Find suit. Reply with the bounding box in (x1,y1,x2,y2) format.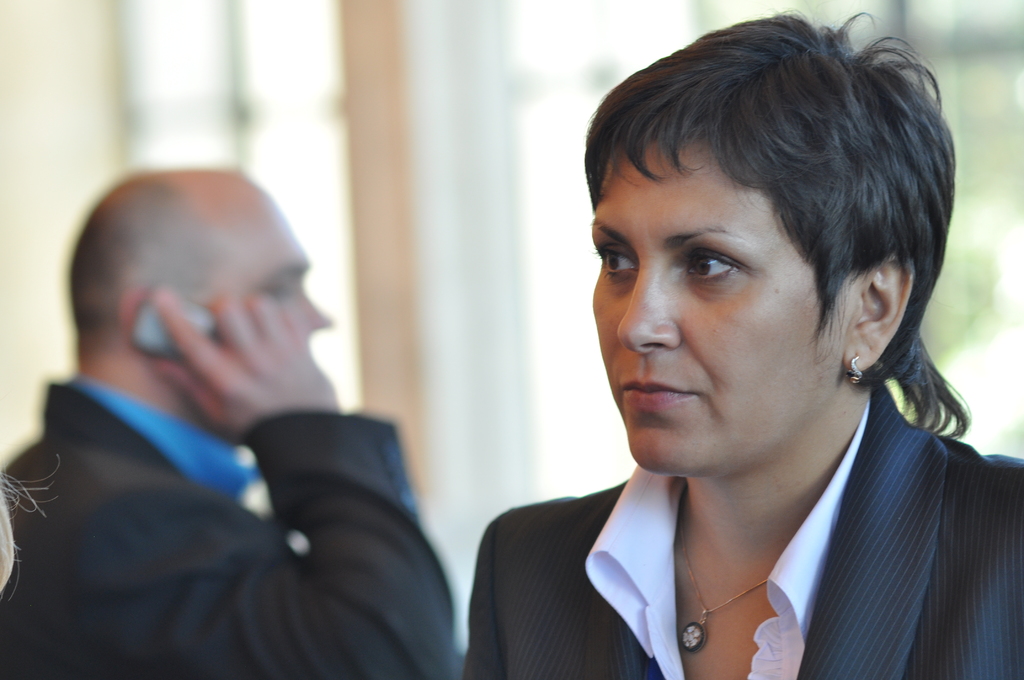
(420,405,1008,674).
